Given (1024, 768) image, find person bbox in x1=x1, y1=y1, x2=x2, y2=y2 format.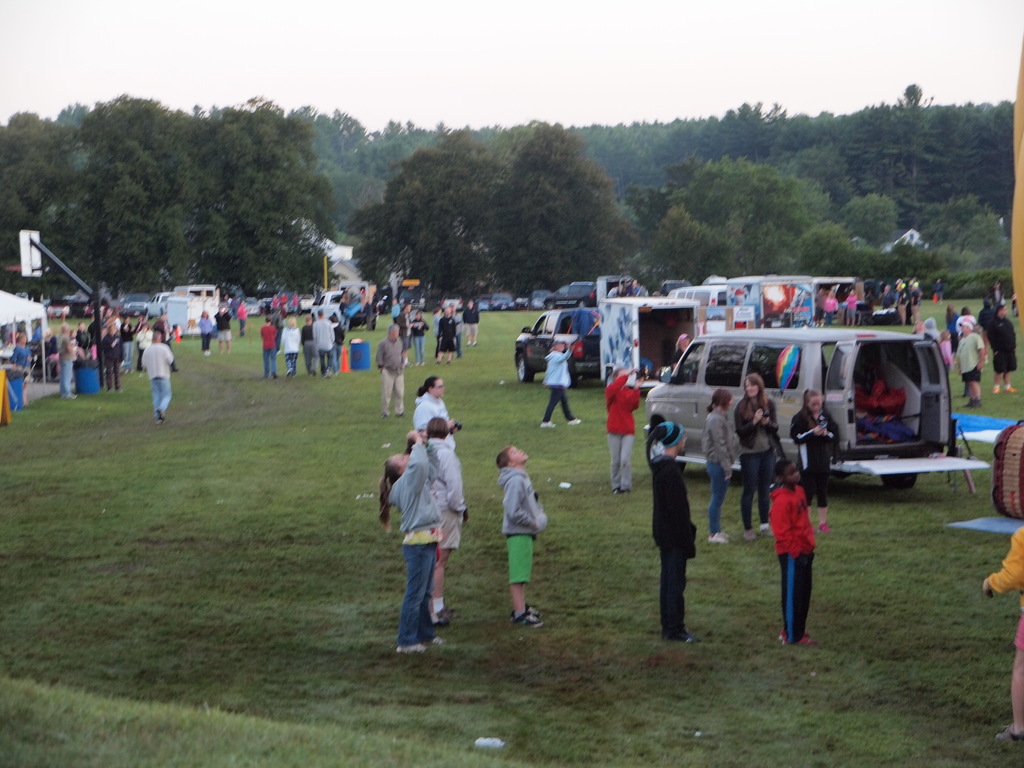
x1=460, y1=285, x2=486, y2=348.
